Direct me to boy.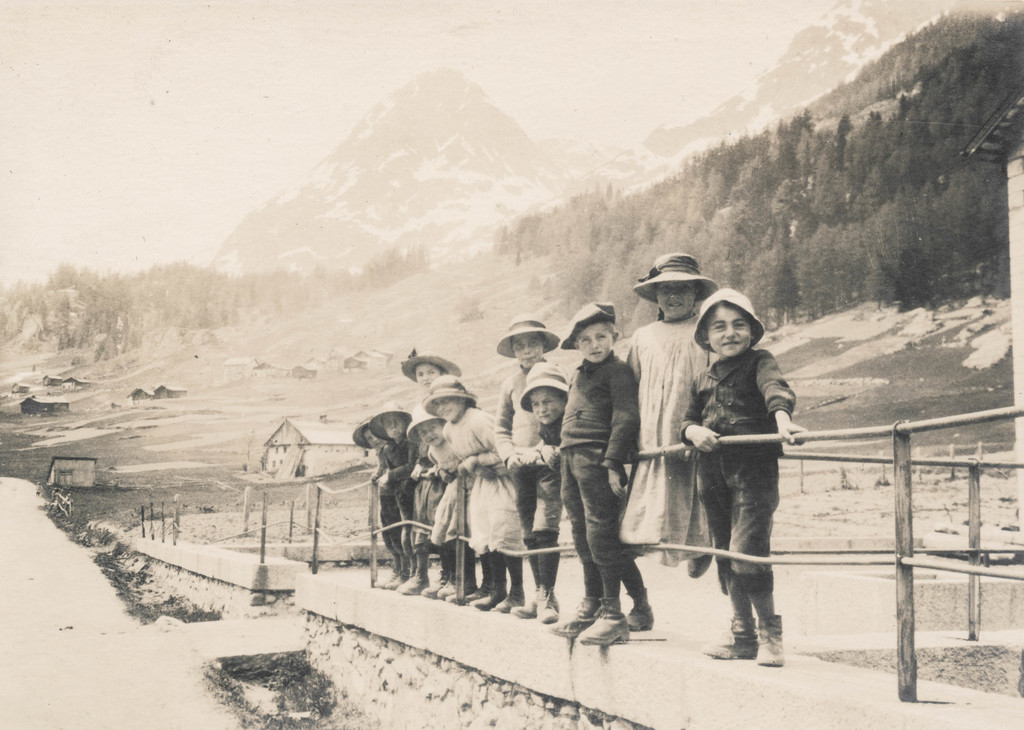
Direction: BBox(363, 394, 420, 584).
